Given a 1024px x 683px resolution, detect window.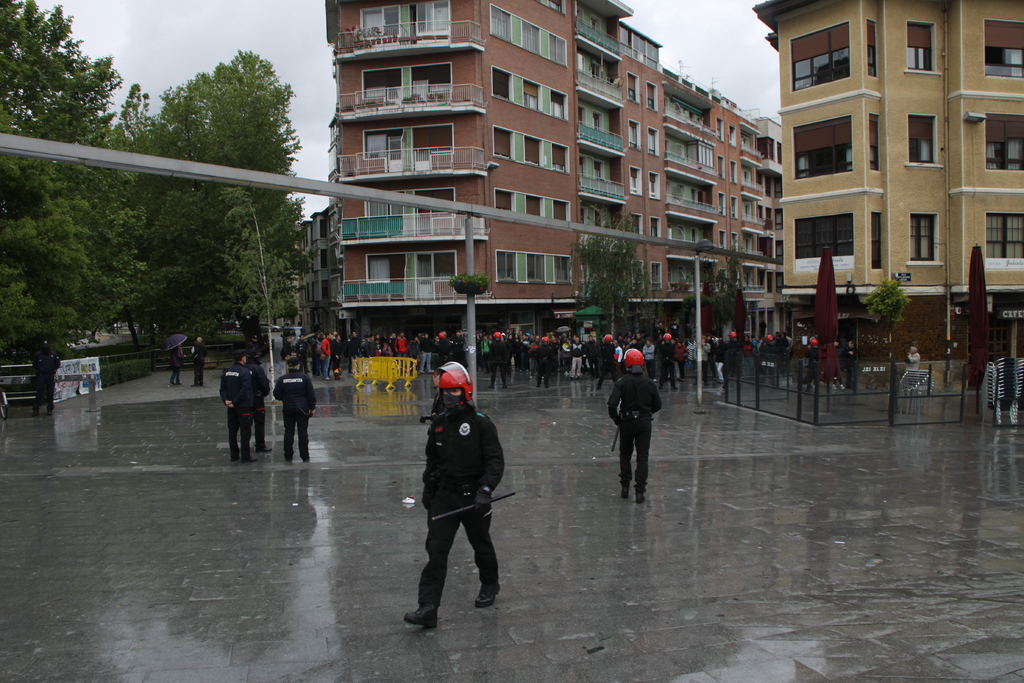
<bbox>653, 261, 660, 292</bbox>.
